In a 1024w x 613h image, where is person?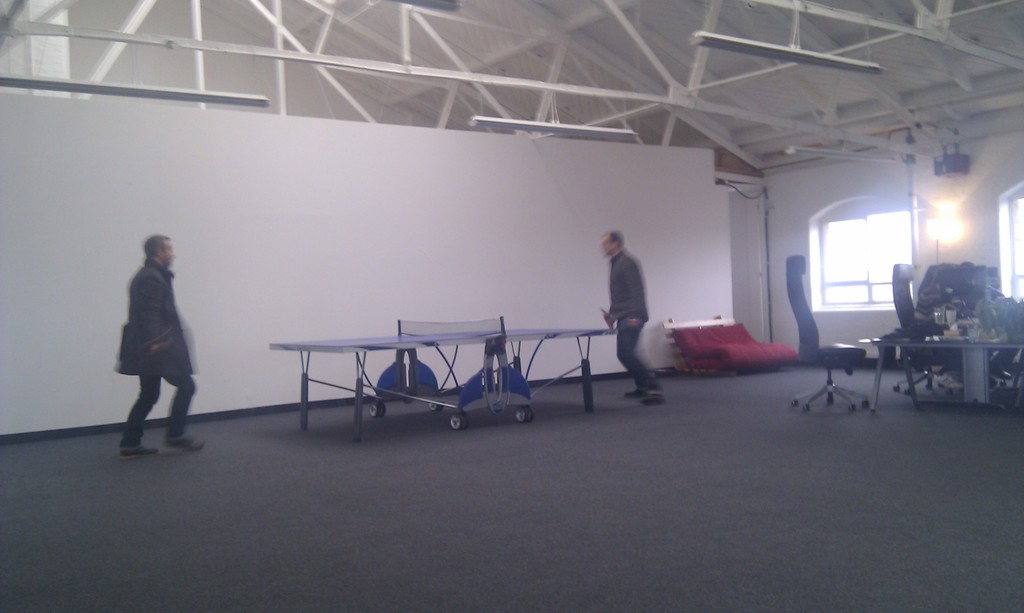
(115, 219, 199, 456).
